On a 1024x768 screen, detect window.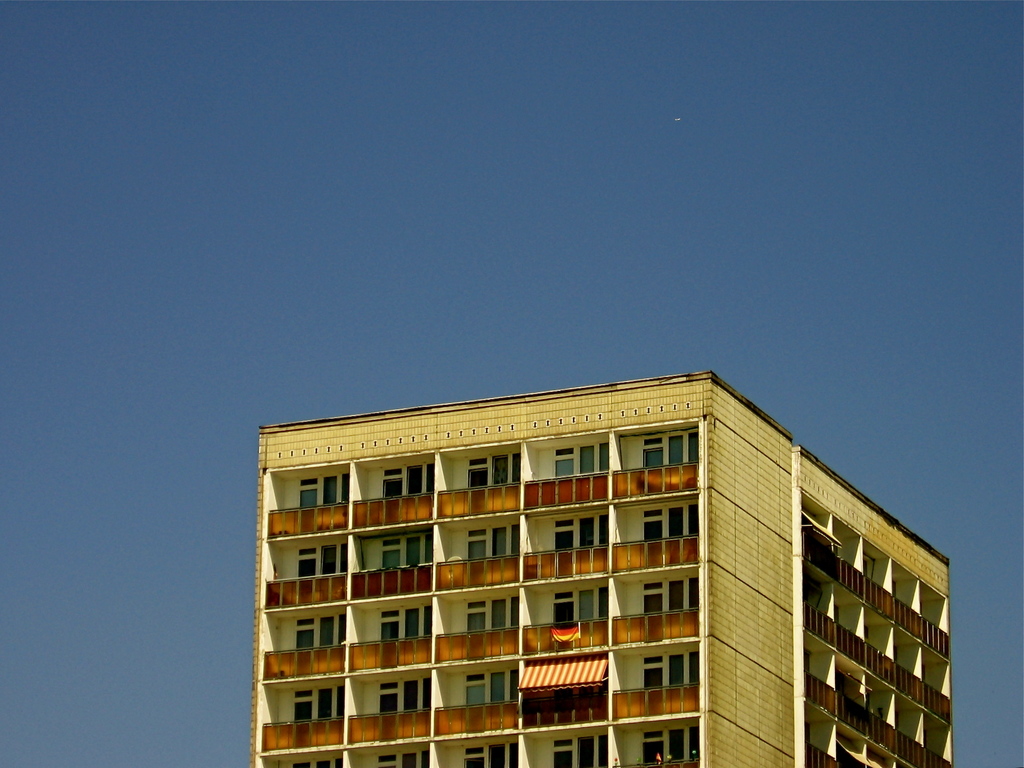
297 477 317 508.
